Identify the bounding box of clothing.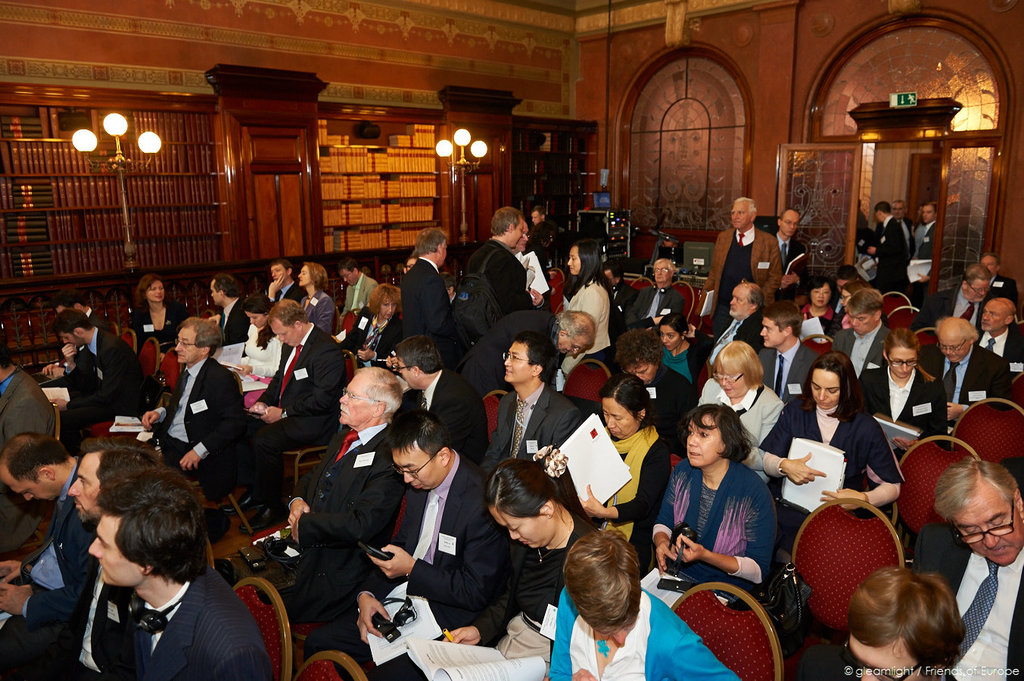
154, 360, 248, 488.
